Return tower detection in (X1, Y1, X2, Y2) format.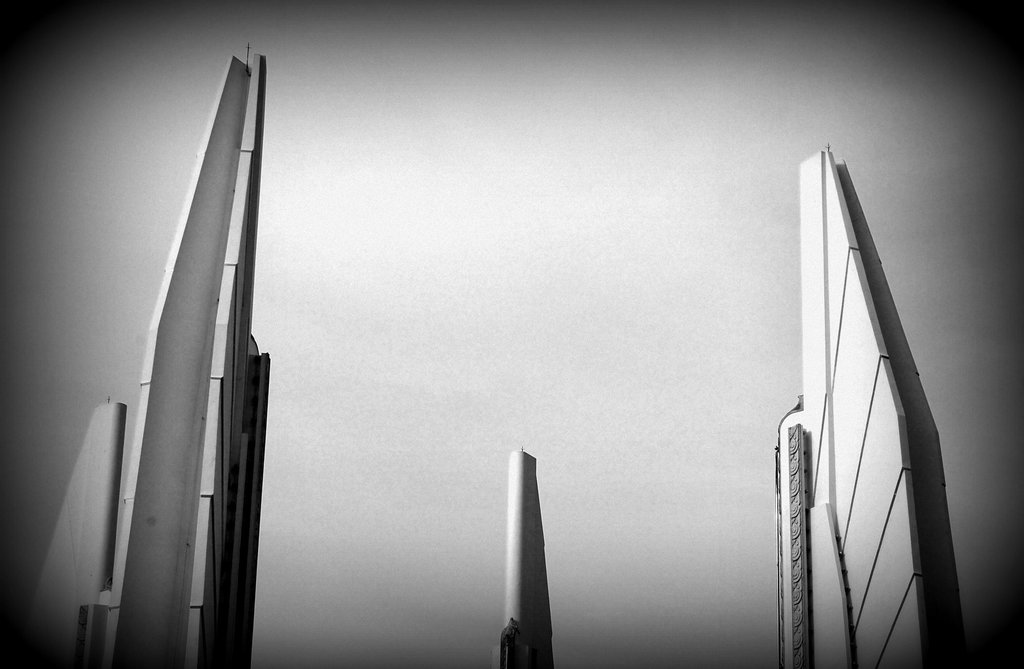
(492, 456, 555, 668).
